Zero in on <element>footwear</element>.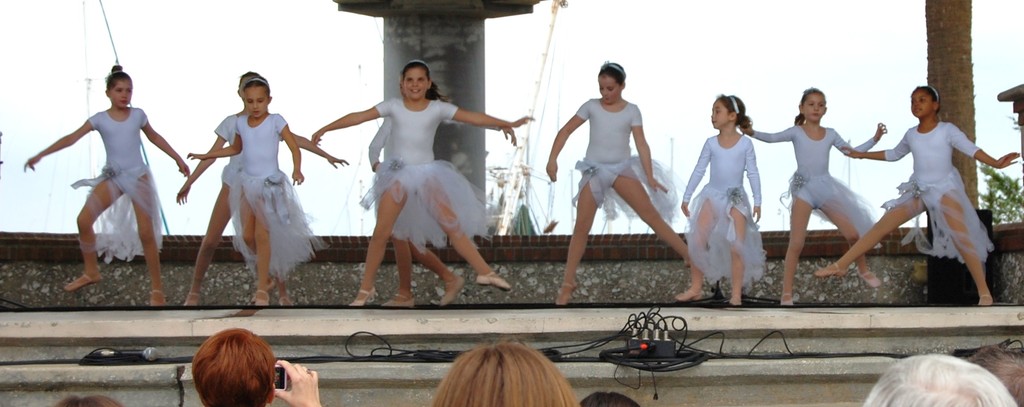
Zeroed in: locate(383, 295, 416, 310).
